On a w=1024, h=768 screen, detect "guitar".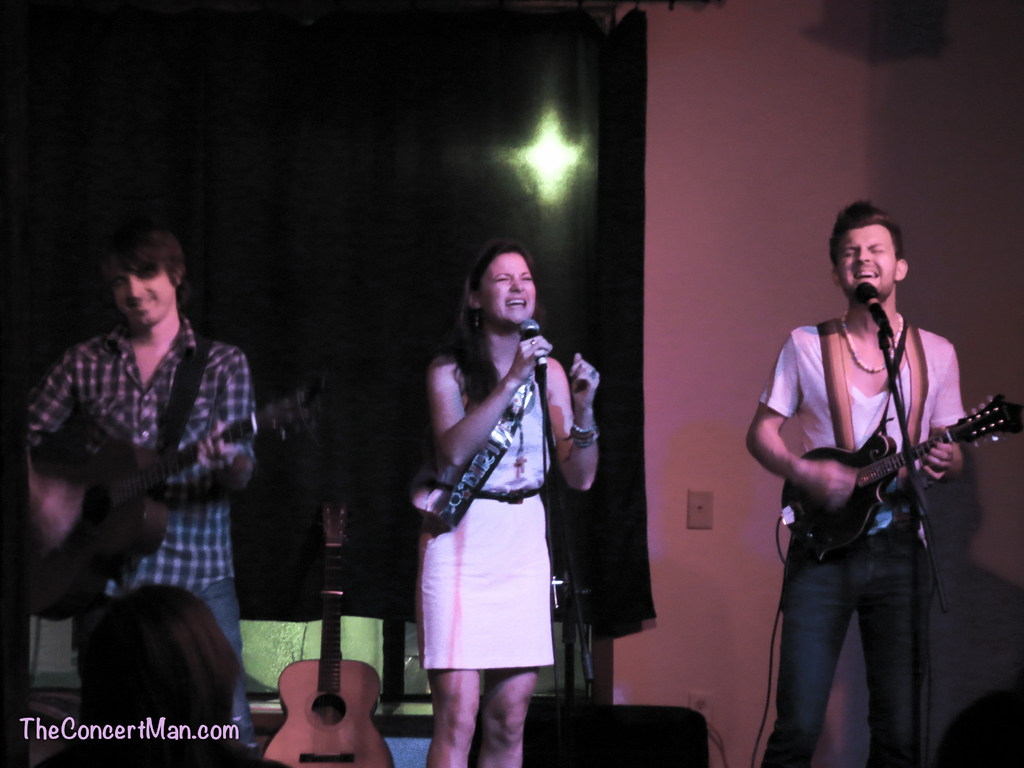
784,389,1023,565.
